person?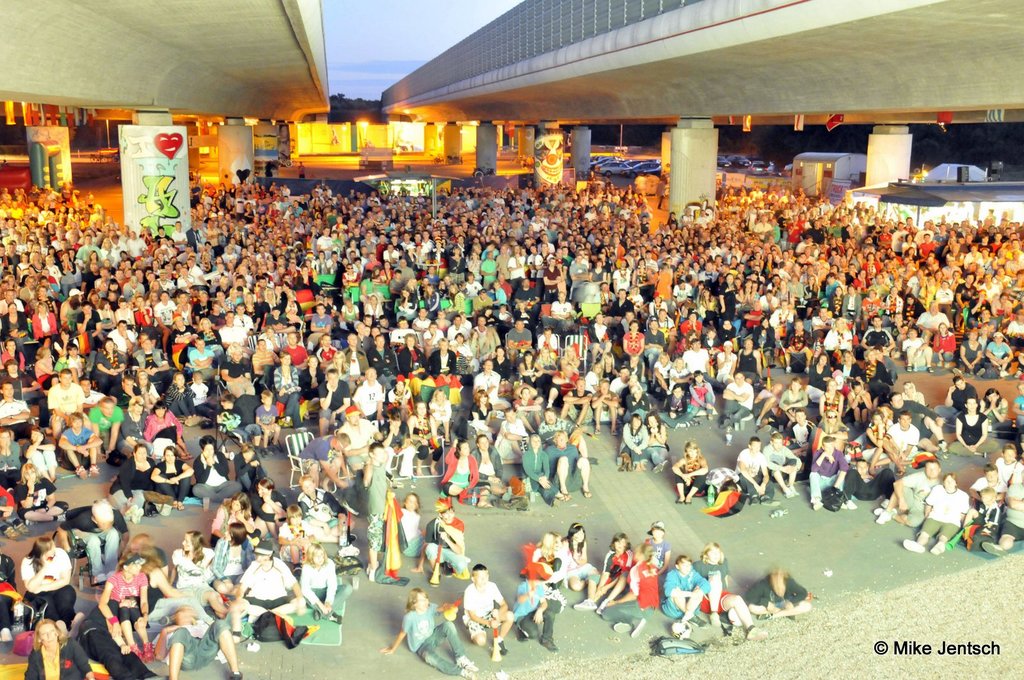
813,407,850,452
